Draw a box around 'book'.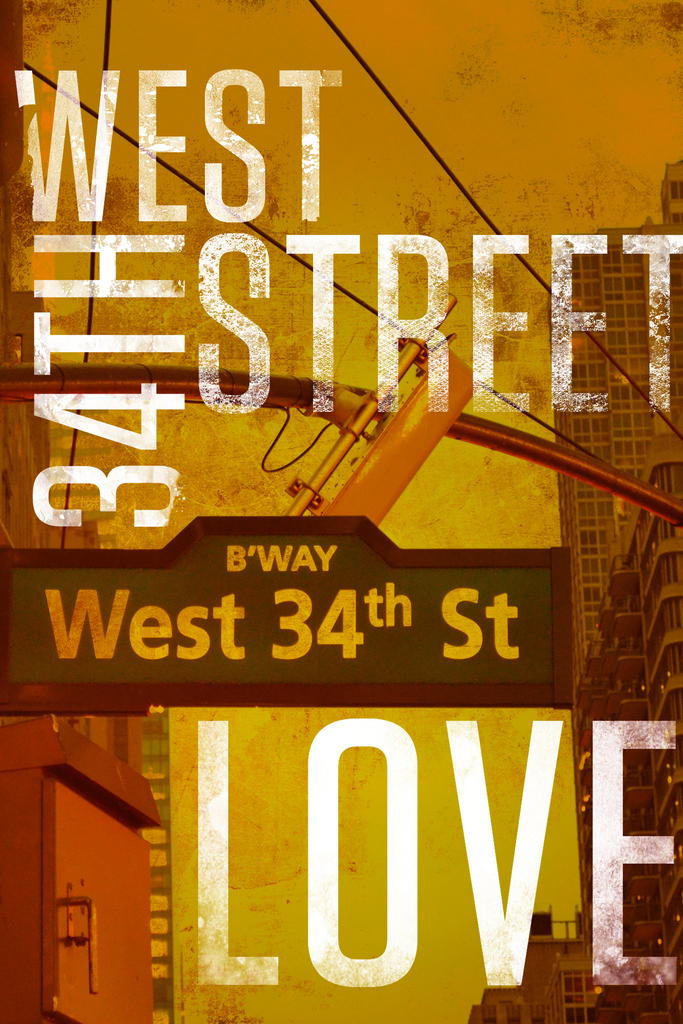
0, 0, 682, 797.
